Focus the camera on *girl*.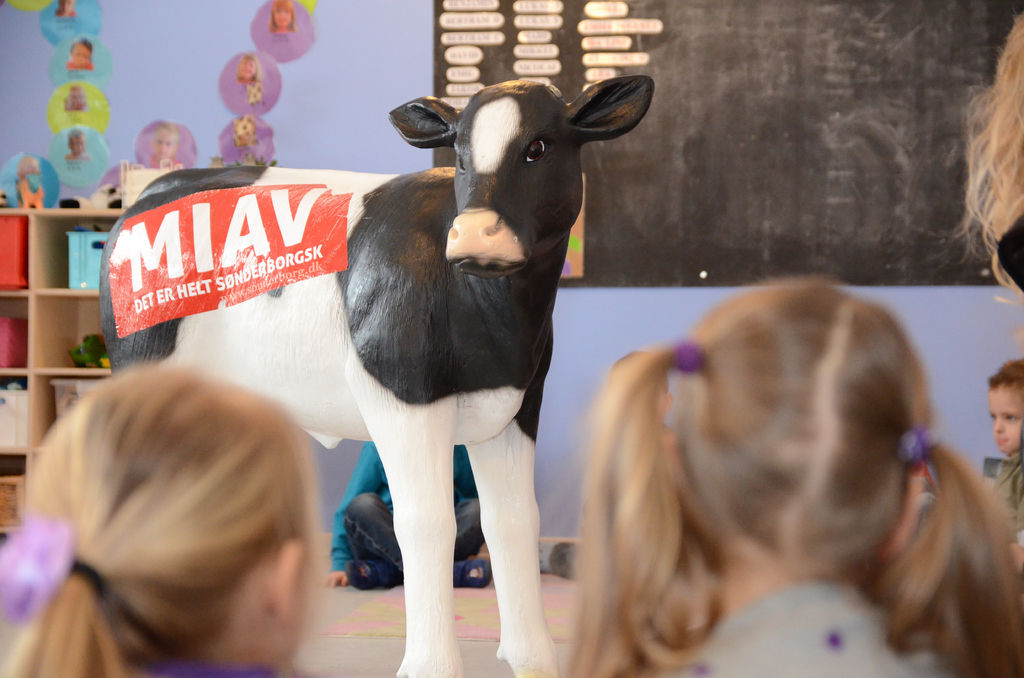
Focus region: left=268, top=0, right=298, bottom=35.
